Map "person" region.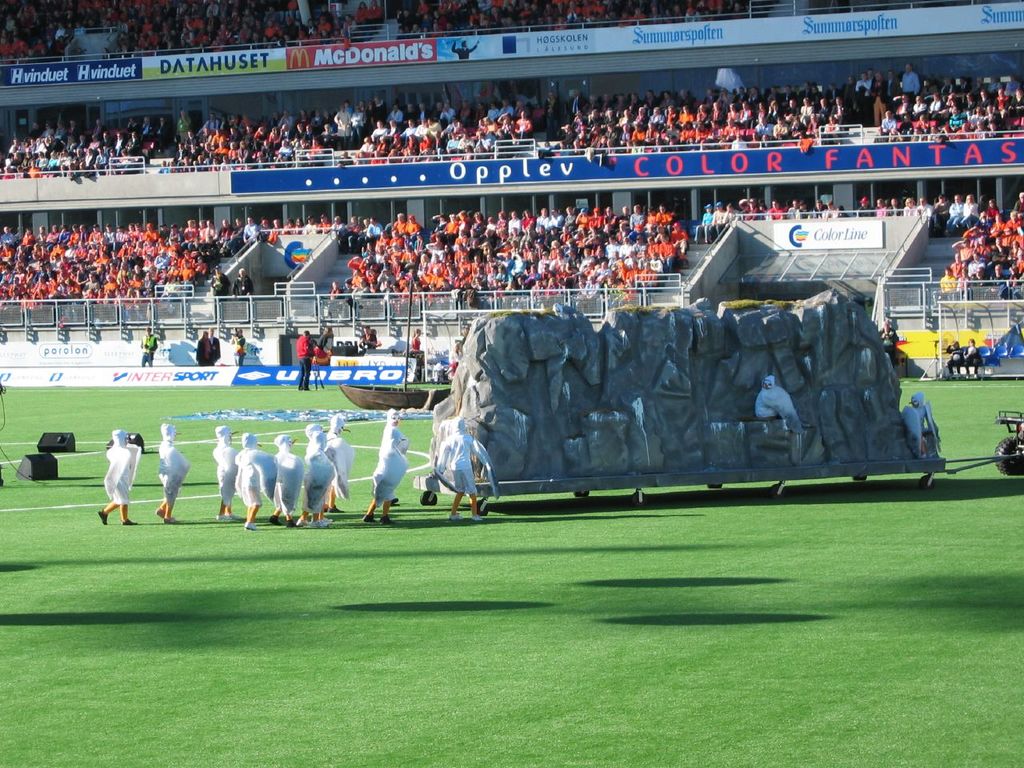
Mapped to bbox=[156, 420, 190, 522].
